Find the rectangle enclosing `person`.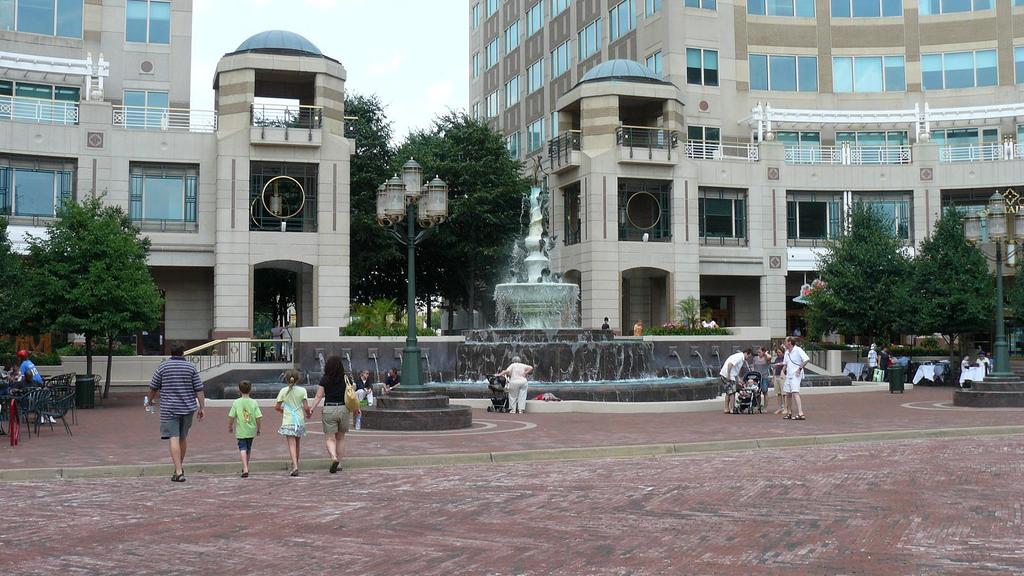
l=226, t=383, r=260, b=478.
